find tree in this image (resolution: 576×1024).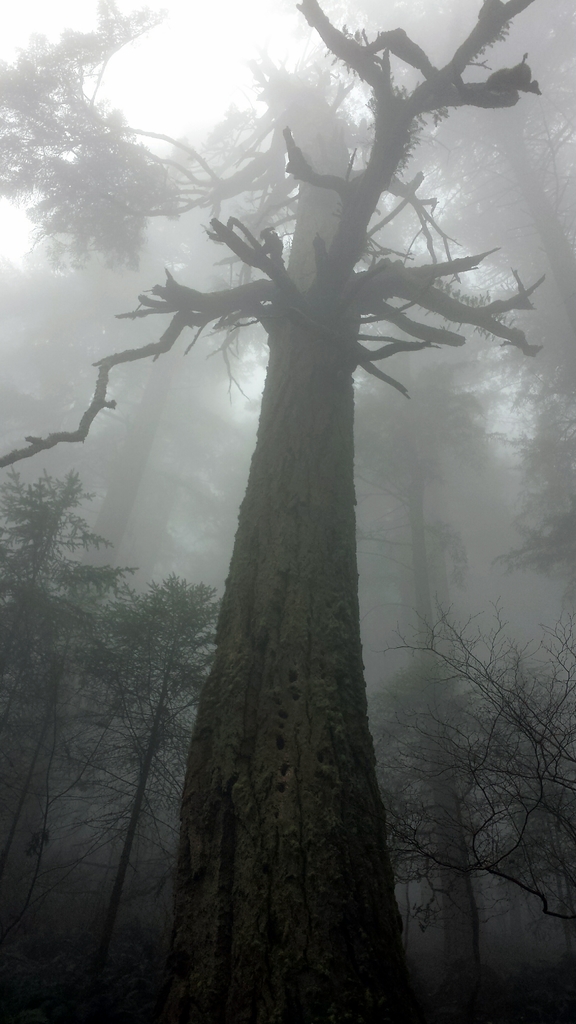
[0, 456, 127, 881].
